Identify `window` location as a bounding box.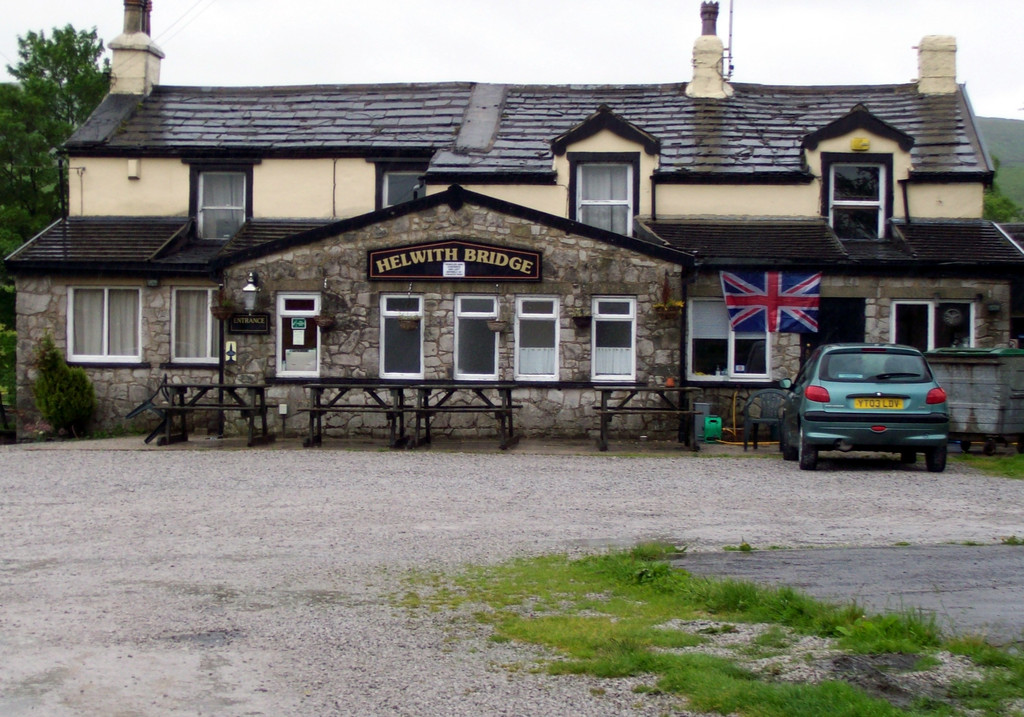
(274,291,321,379).
